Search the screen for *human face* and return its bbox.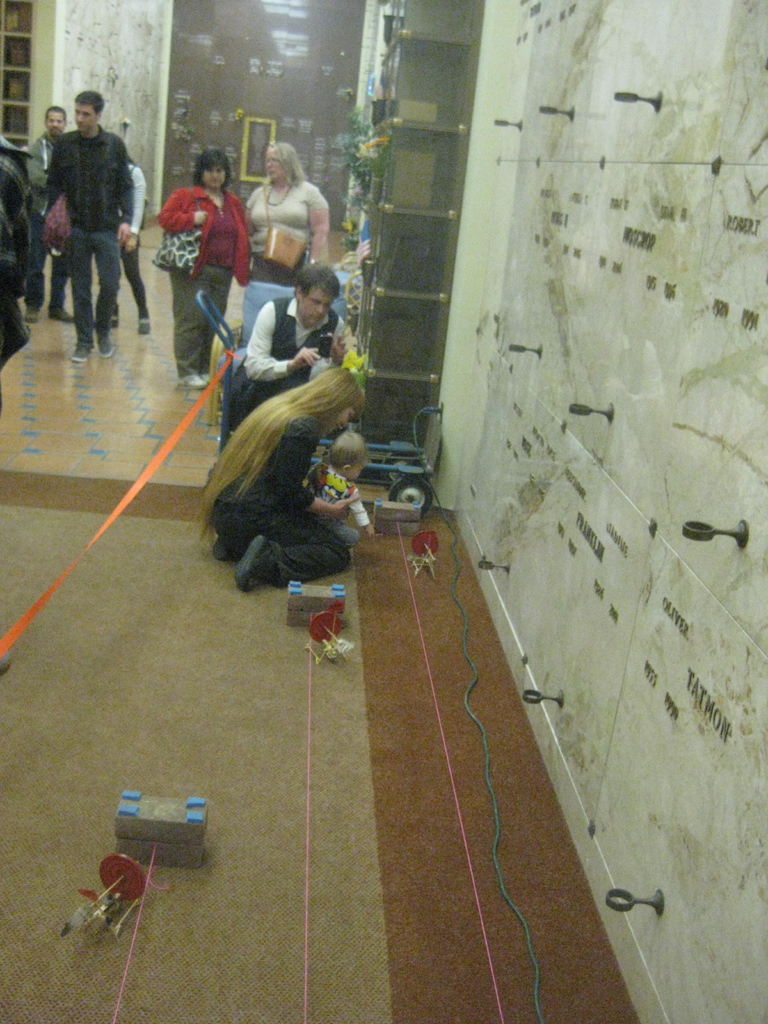
Found: bbox=(52, 106, 69, 131).
